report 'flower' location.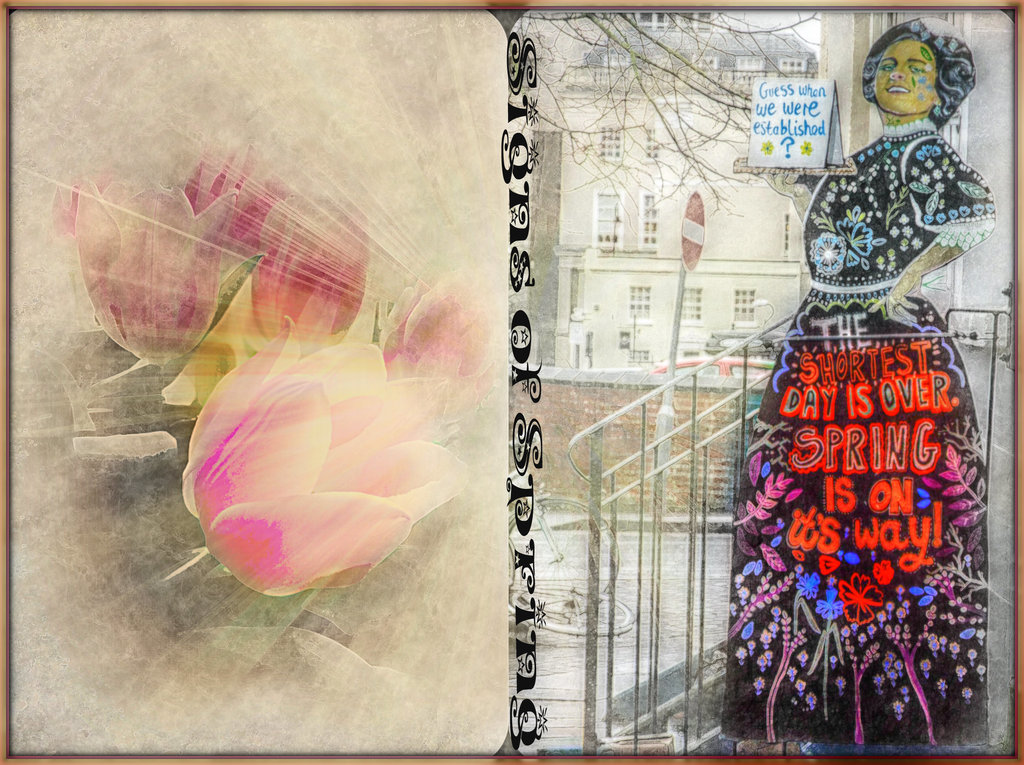
Report: rect(177, 145, 309, 256).
